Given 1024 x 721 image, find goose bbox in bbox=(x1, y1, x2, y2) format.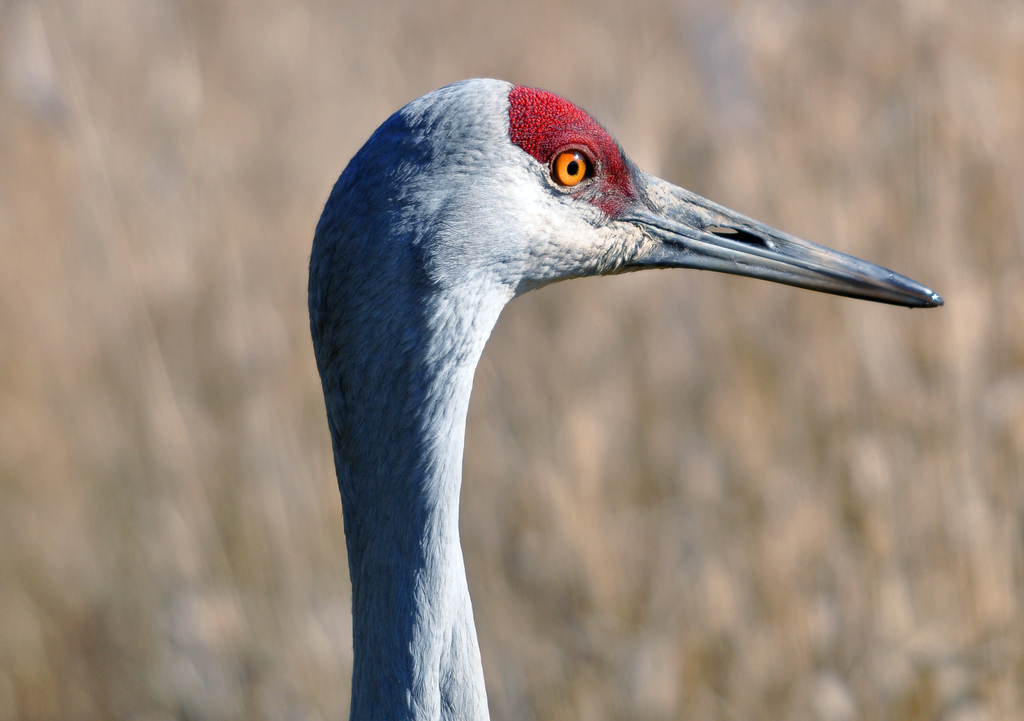
bbox=(307, 76, 945, 720).
